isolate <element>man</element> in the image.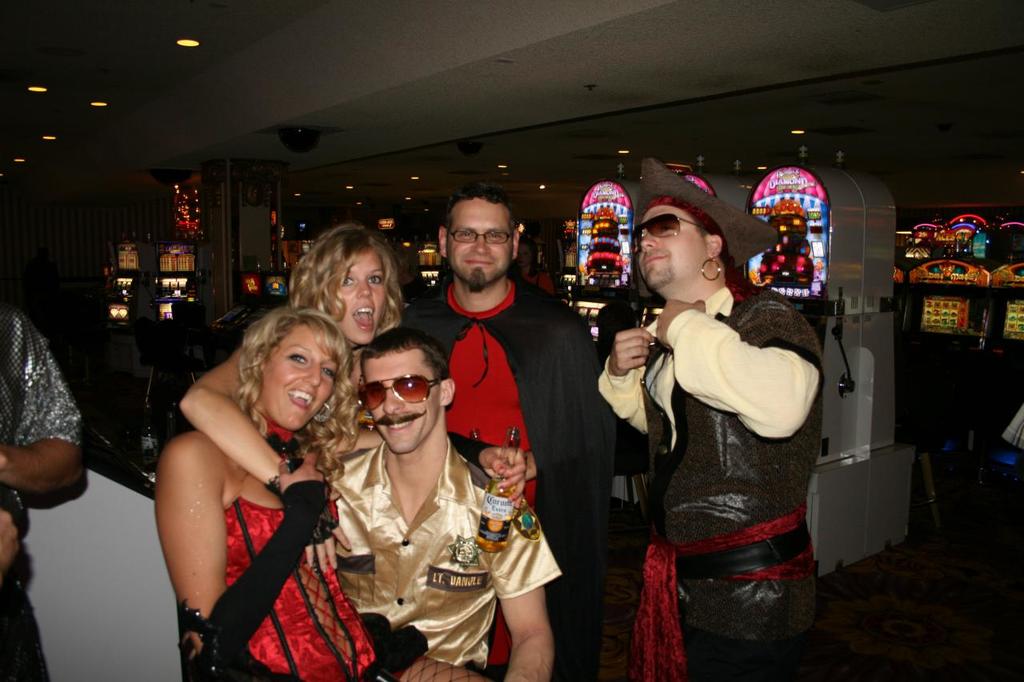
Isolated region: select_region(0, 303, 95, 681).
